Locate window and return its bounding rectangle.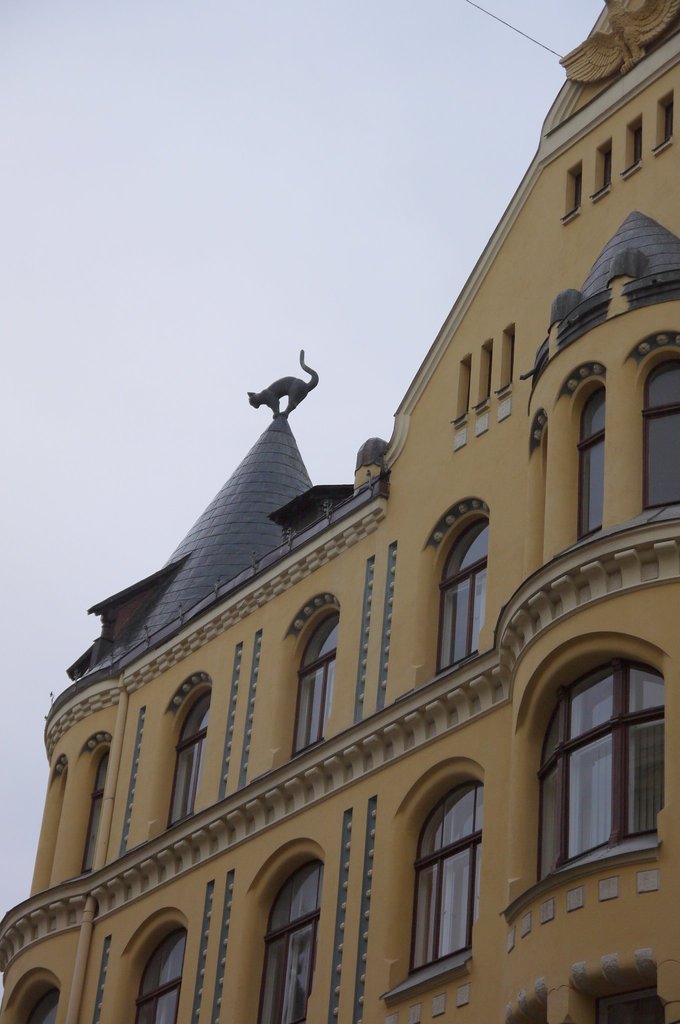
x1=474 y1=339 x2=493 y2=435.
